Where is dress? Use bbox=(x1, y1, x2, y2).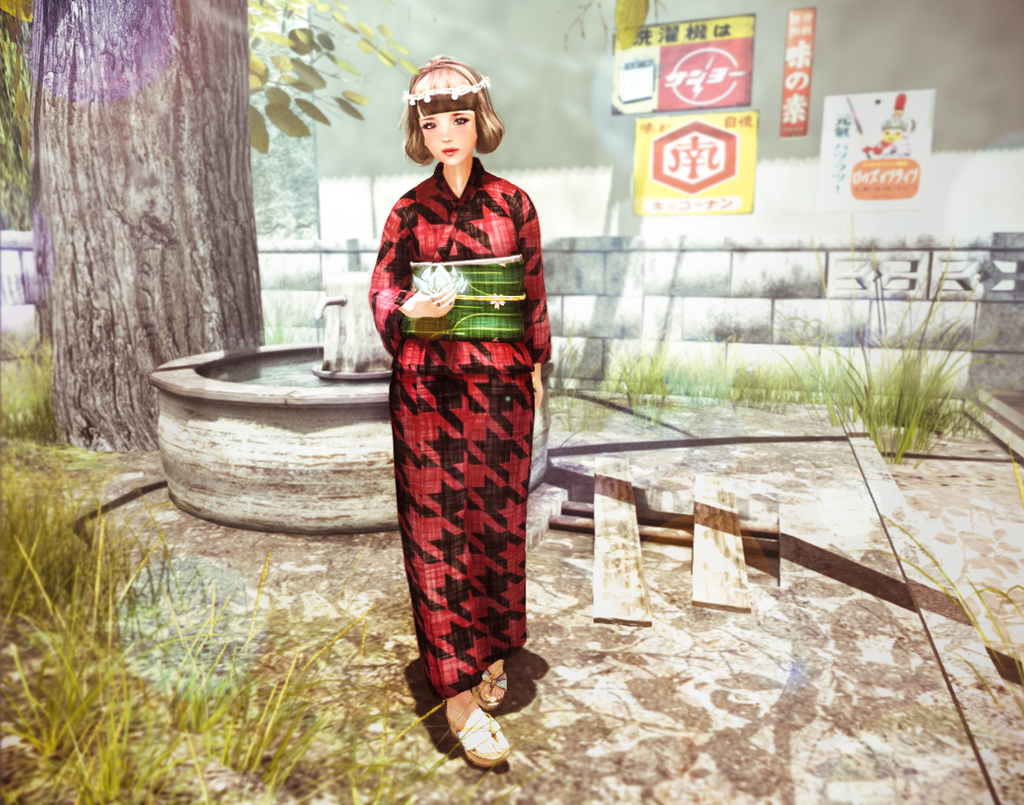
bbox=(366, 159, 554, 698).
